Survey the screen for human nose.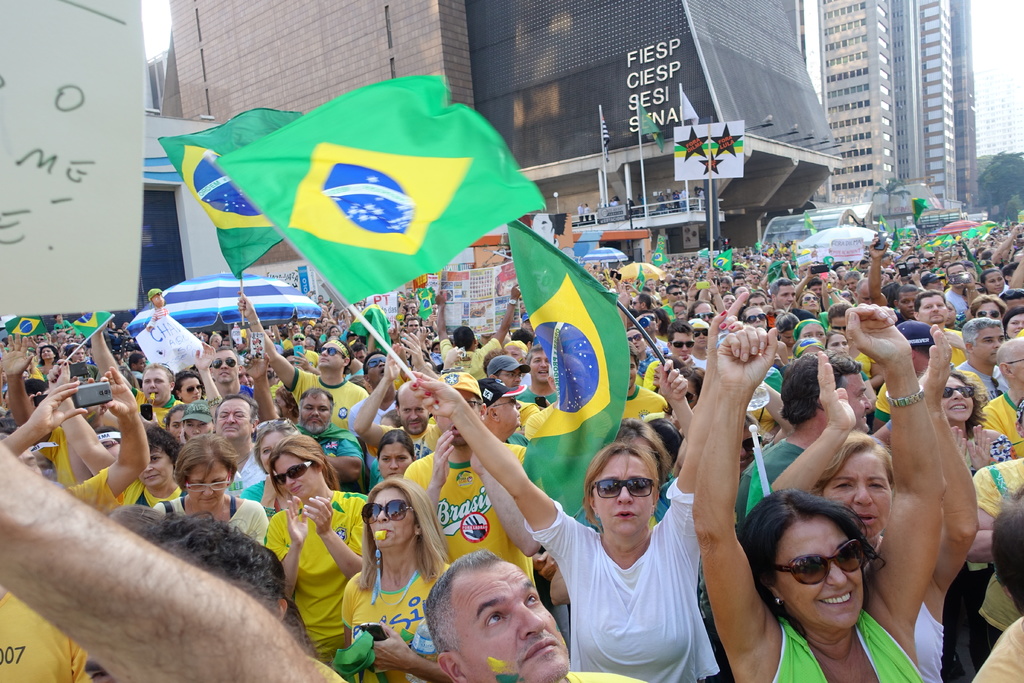
Survey found: [865, 393, 875, 409].
